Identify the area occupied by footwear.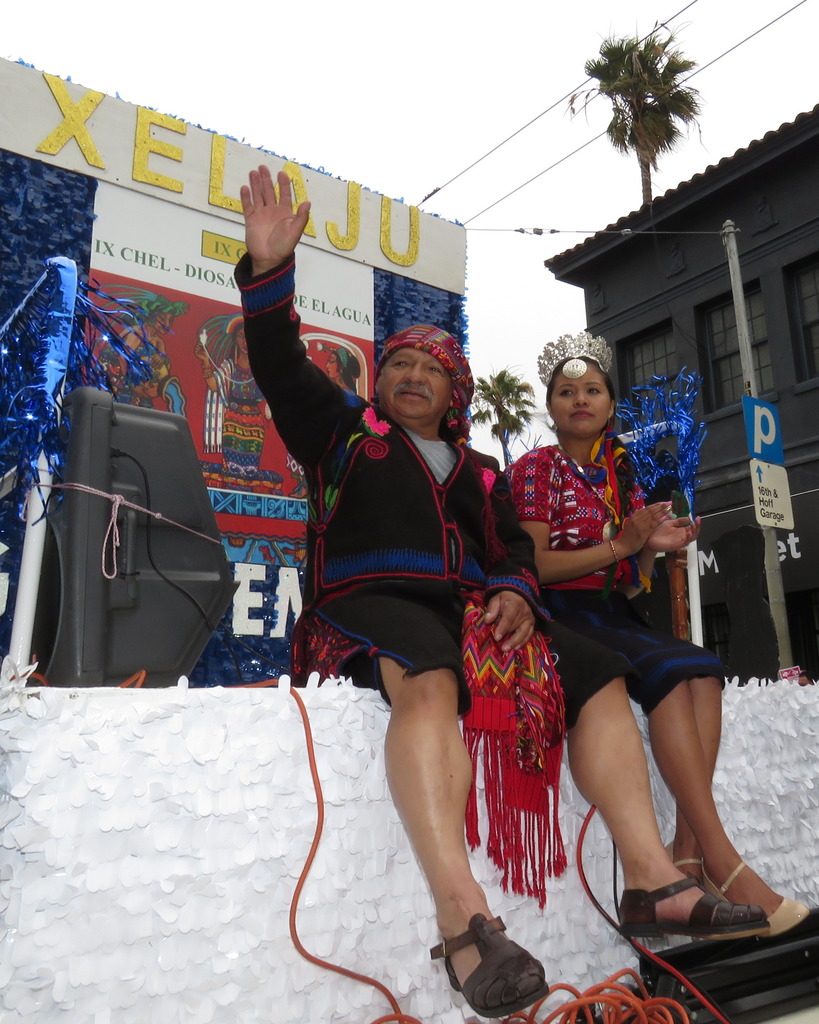
Area: 617:865:759:938.
